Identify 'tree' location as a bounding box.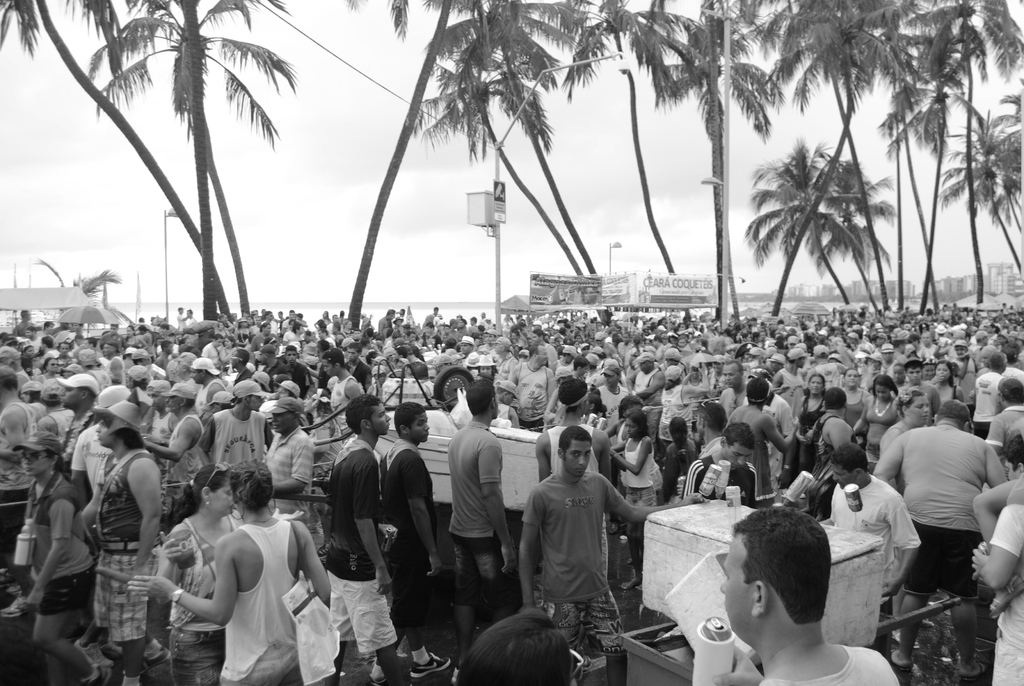
region(181, 0, 211, 322).
